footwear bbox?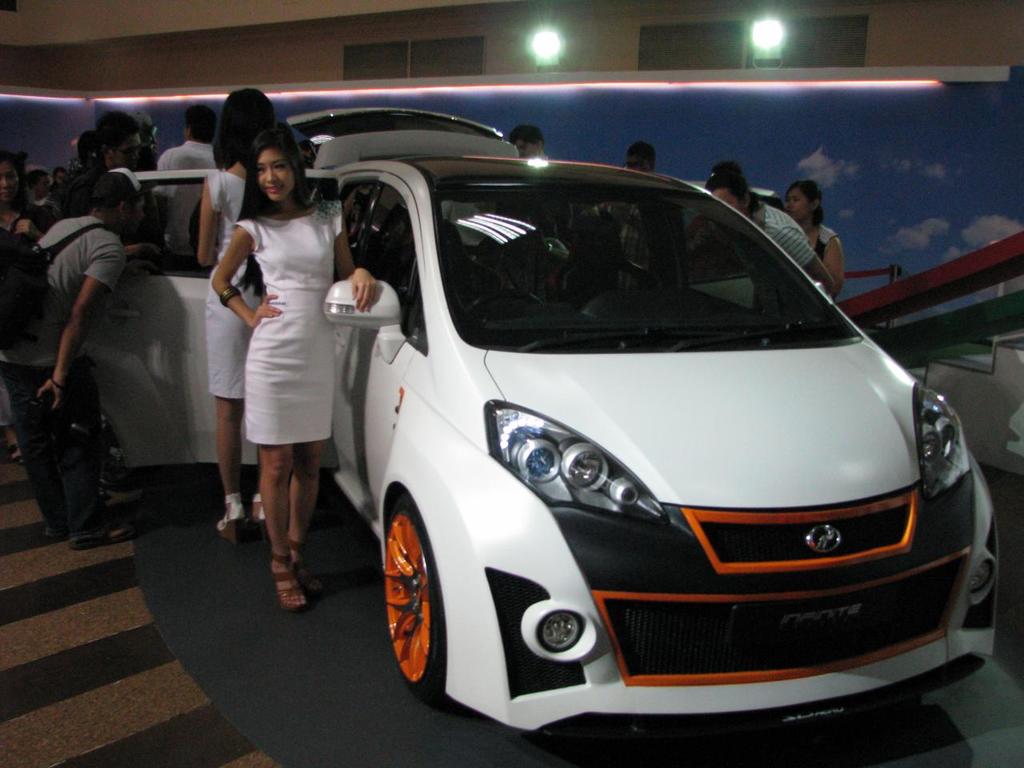
x1=70, y1=514, x2=131, y2=546
